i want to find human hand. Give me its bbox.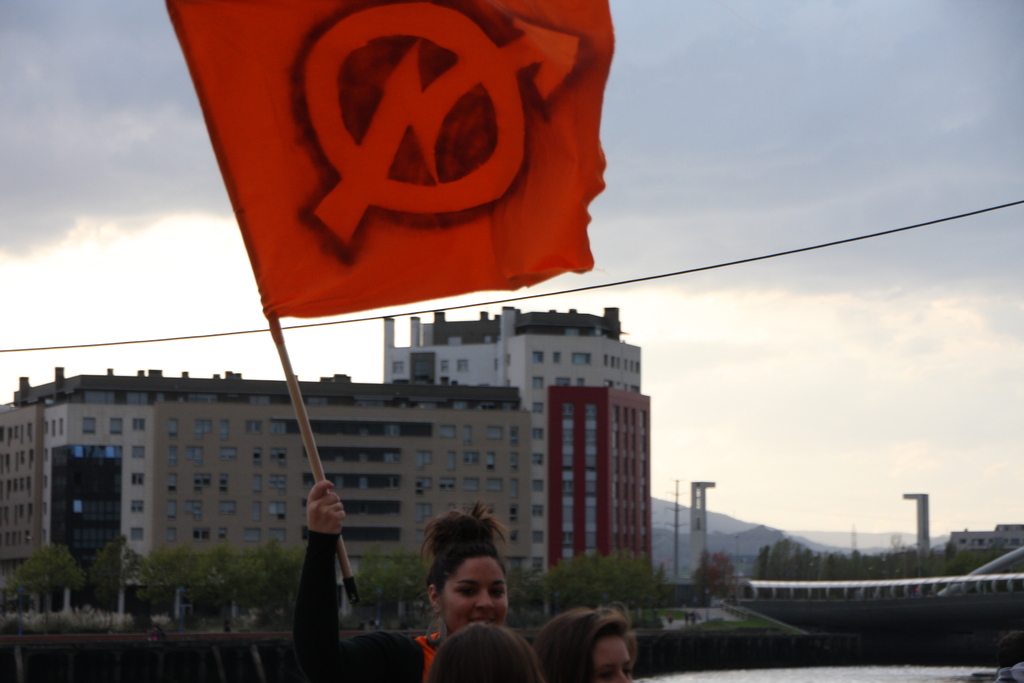
detection(289, 488, 346, 570).
